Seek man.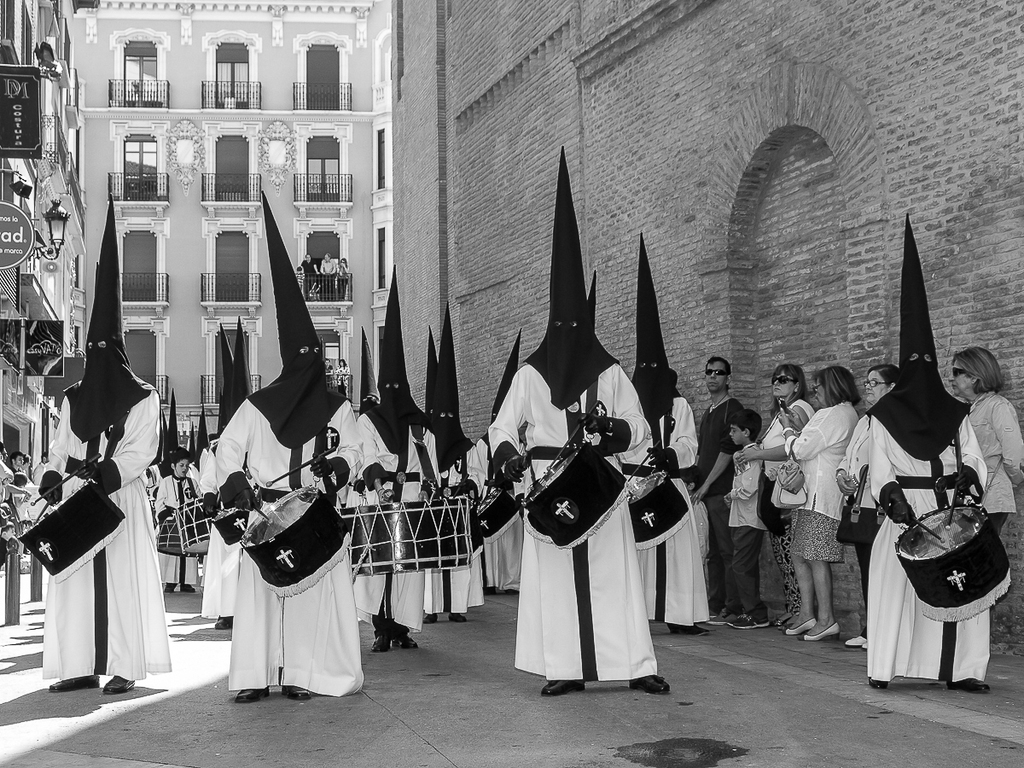
l=195, t=313, r=294, b=639.
